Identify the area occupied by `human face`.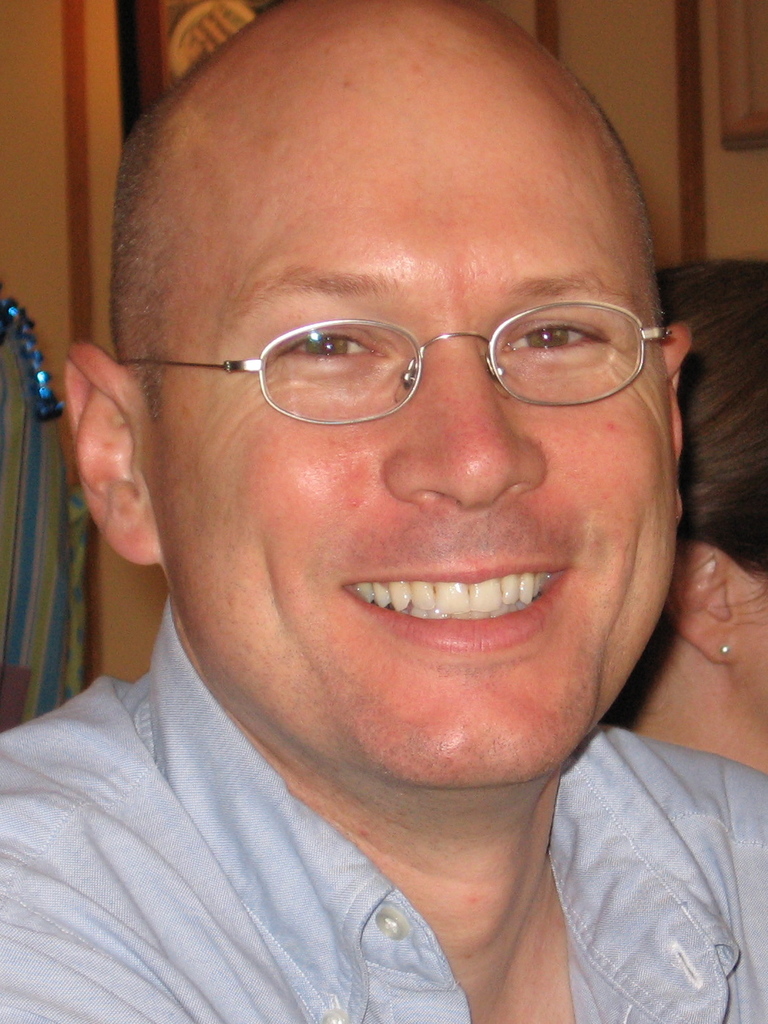
Area: [725,568,767,724].
